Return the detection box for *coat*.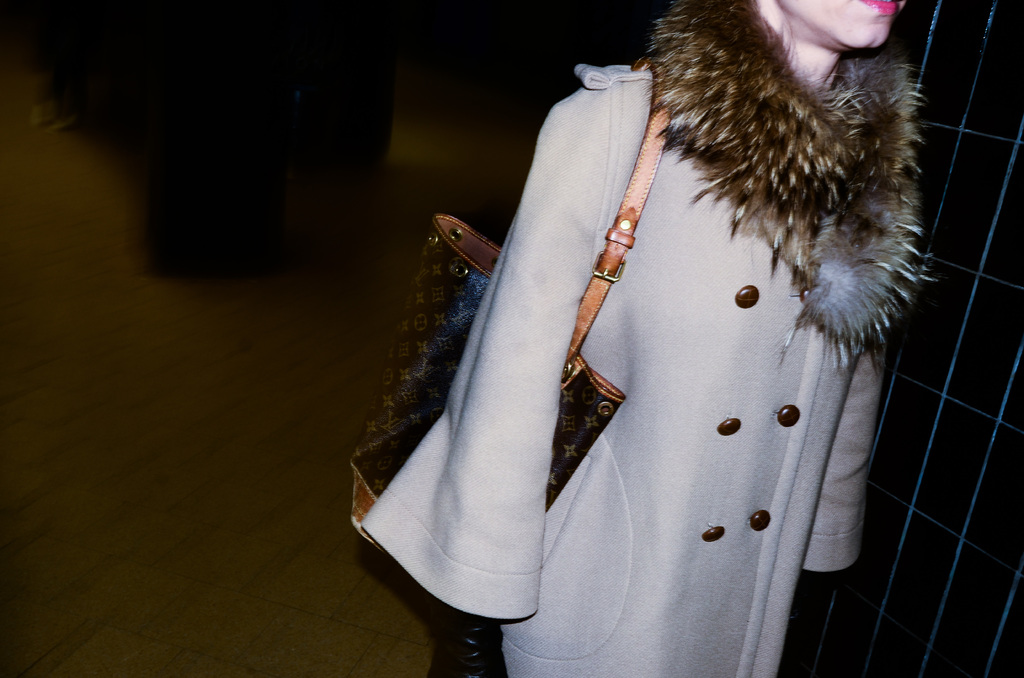
<region>355, 63, 946, 677</region>.
